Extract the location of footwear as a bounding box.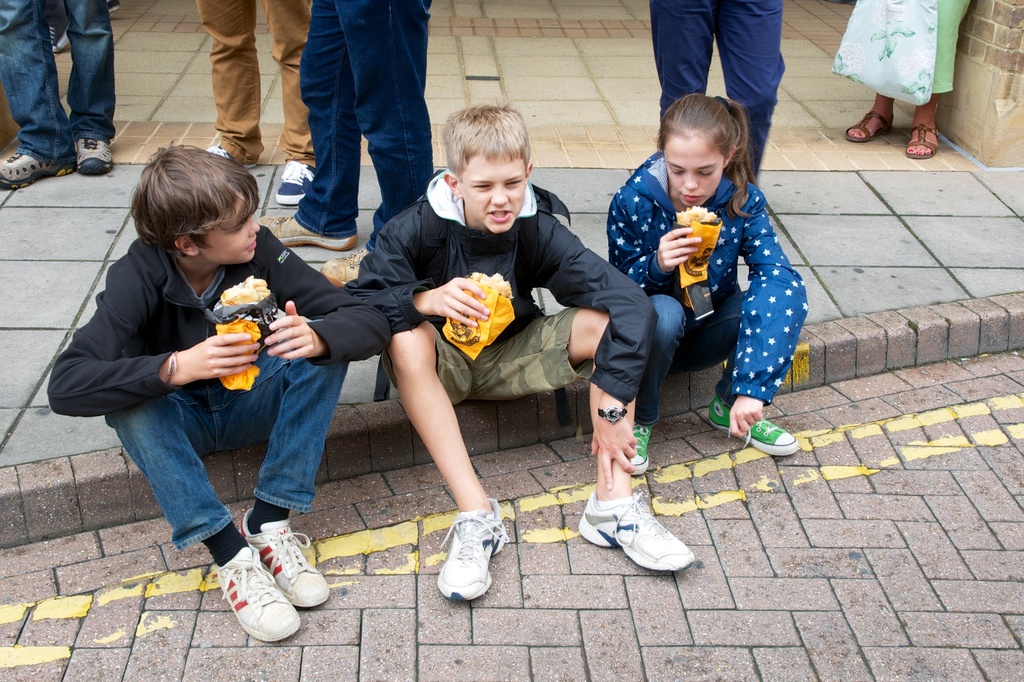
<box>76,131,113,178</box>.
